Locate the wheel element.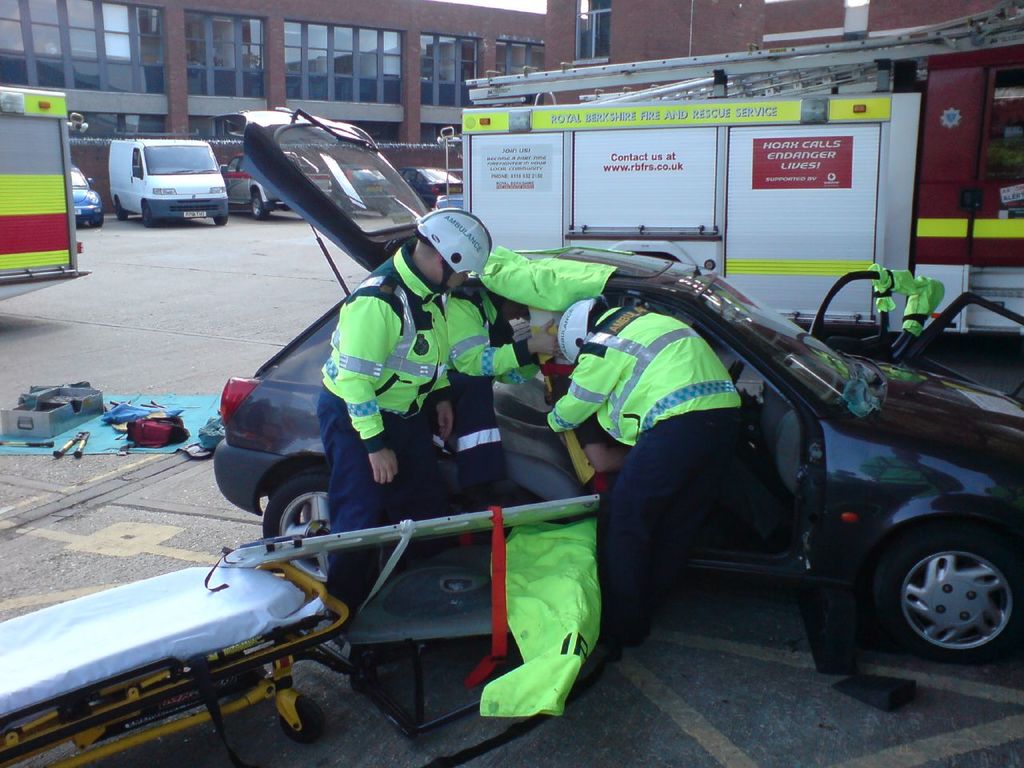
Element bbox: [262,474,334,588].
